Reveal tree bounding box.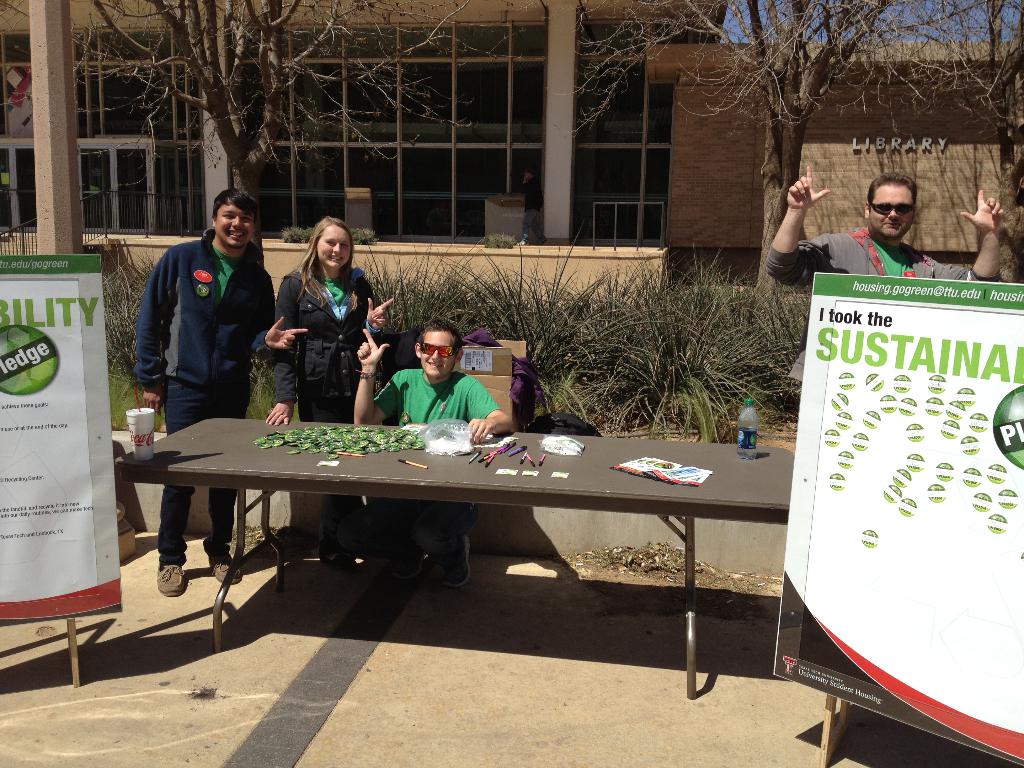
Revealed: BBox(4, 0, 535, 255).
